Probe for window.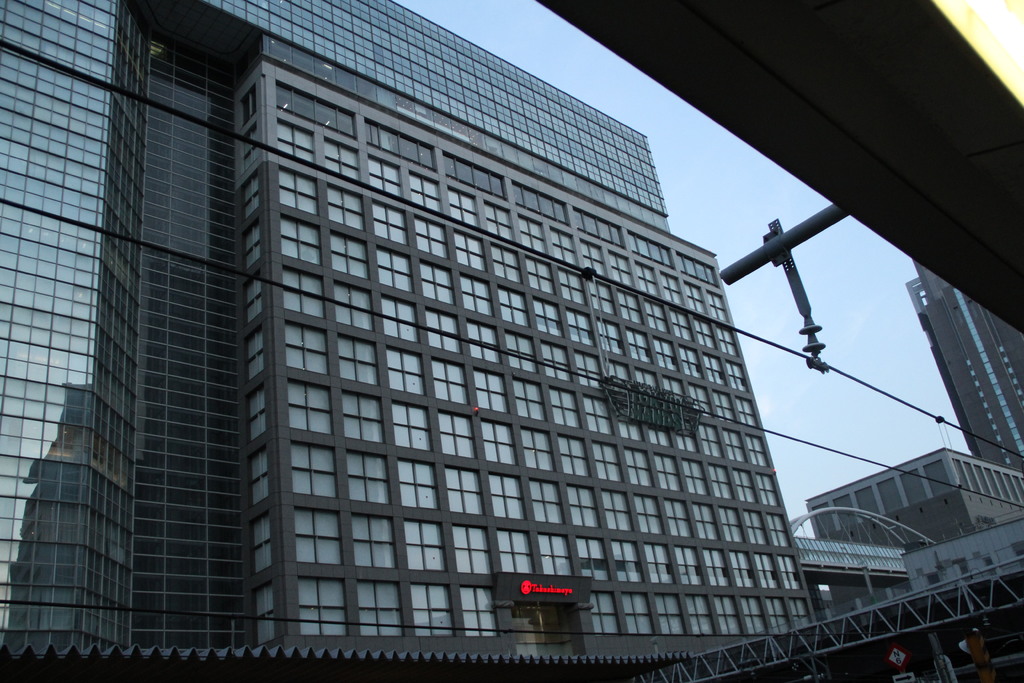
Probe result: select_region(730, 469, 755, 497).
